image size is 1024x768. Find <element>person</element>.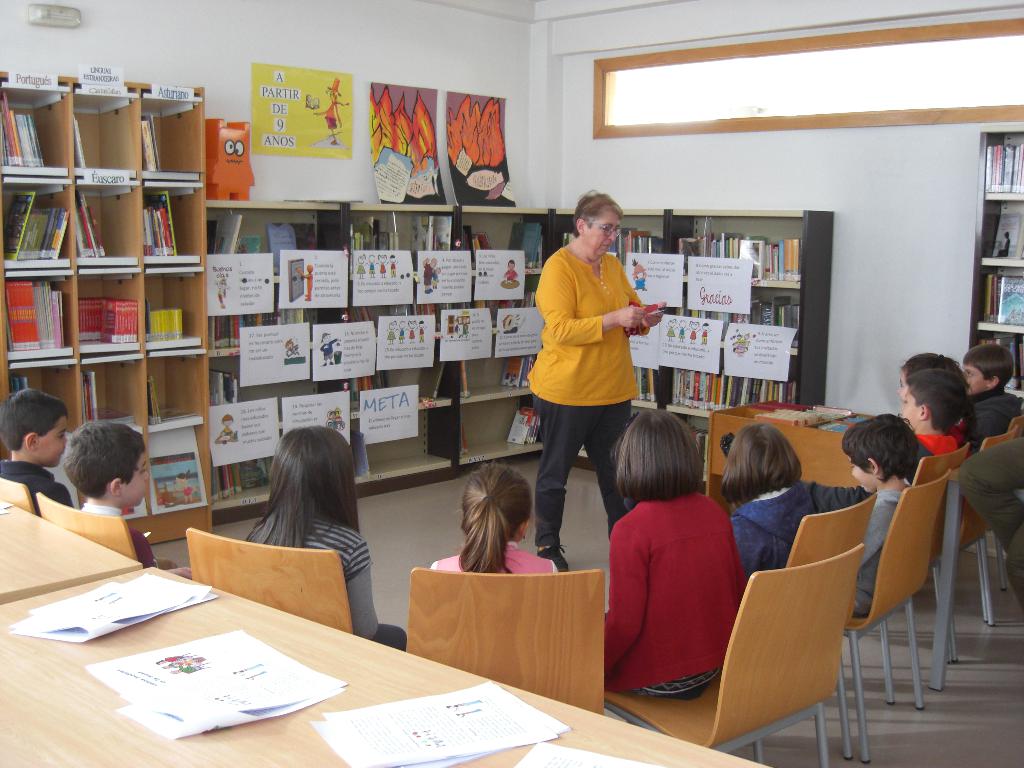
pyautogui.locateOnScreen(522, 182, 652, 565).
